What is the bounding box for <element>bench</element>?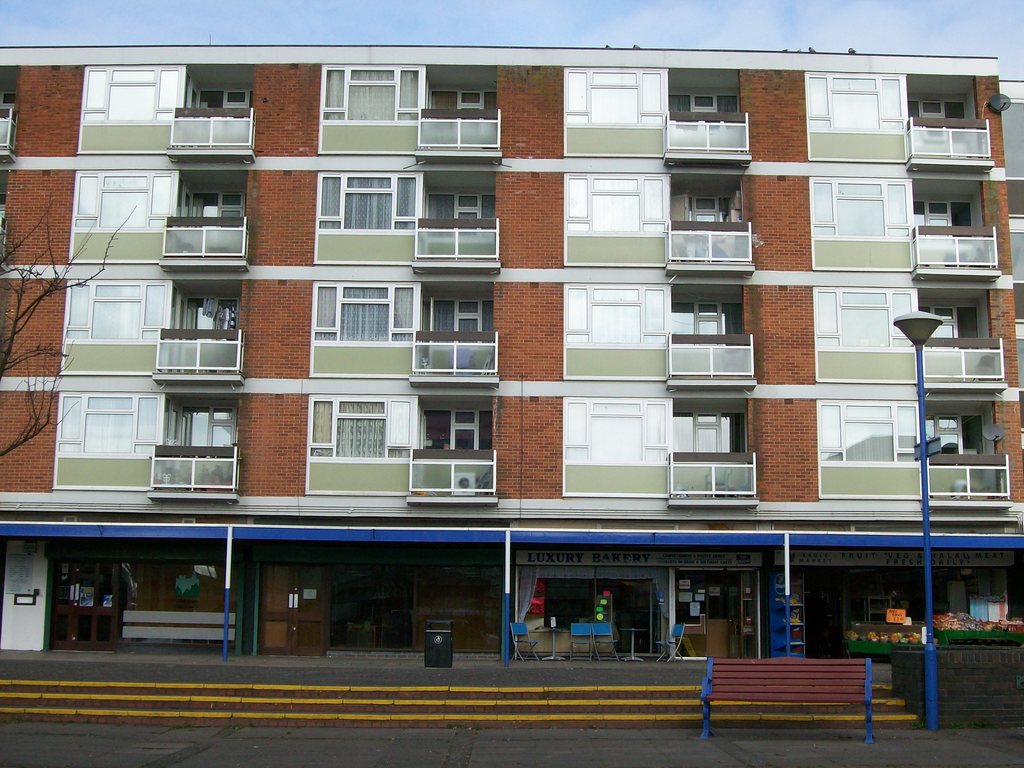
<bbox>694, 653, 884, 740</bbox>.
